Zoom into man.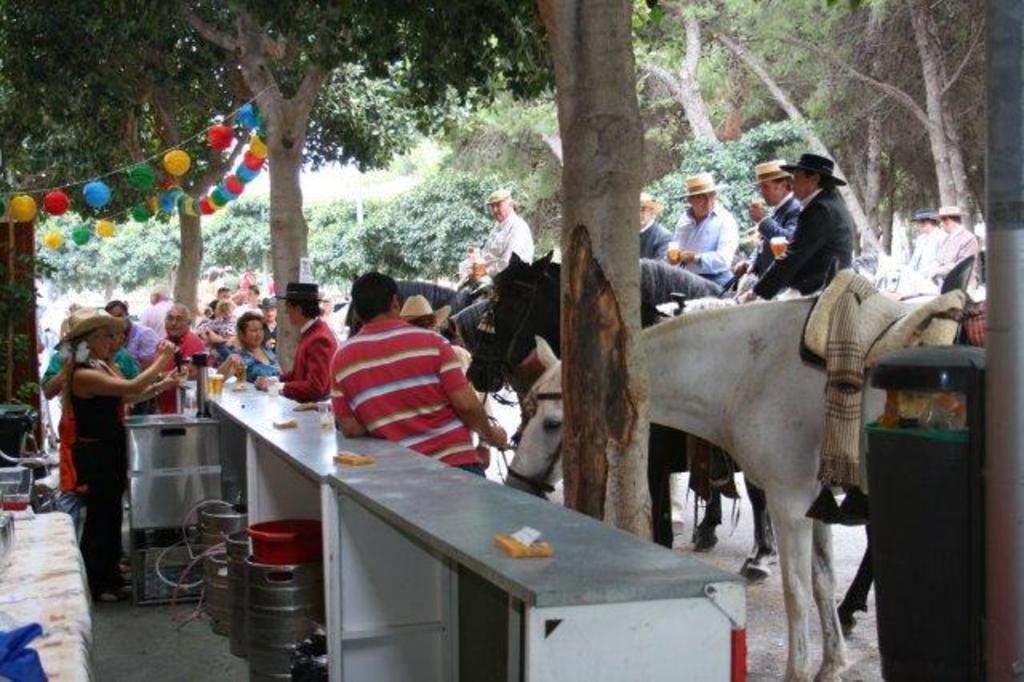
Zoom target: x1=662, y1=178, x2=736, y2=287.
